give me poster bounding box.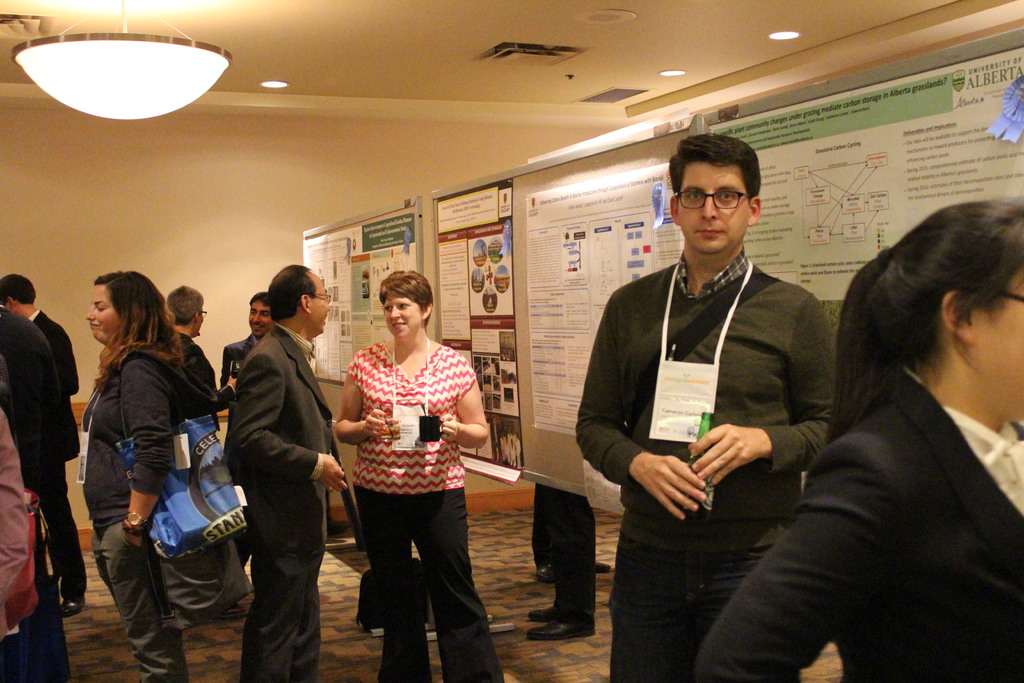
bbox=(707, 45, 1023, 366).
